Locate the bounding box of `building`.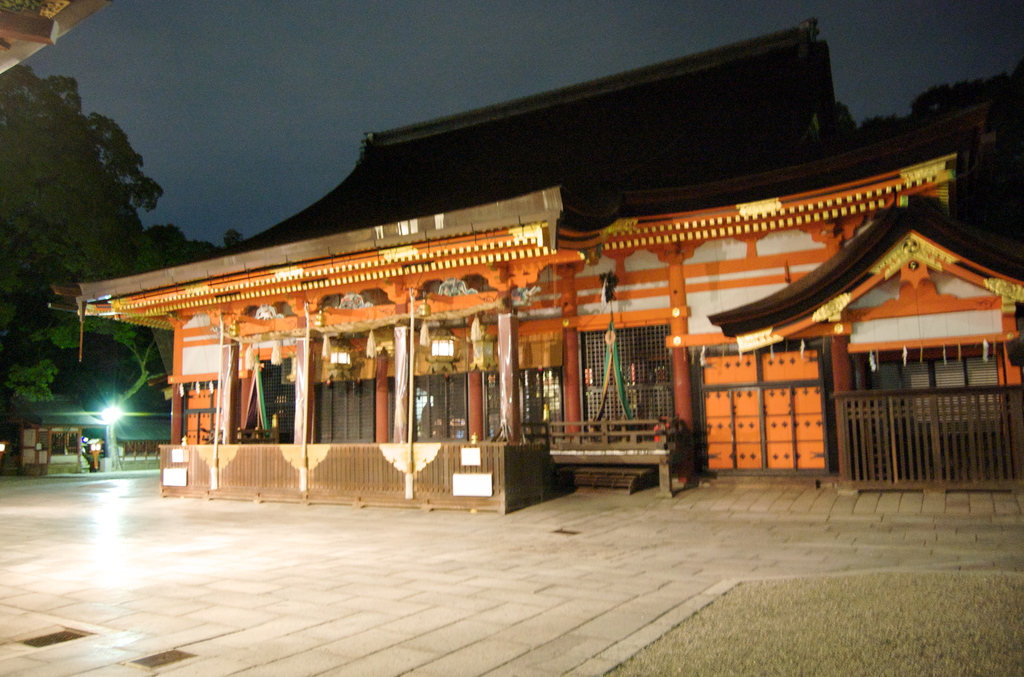
Bounding box: [0,392,172,471].
